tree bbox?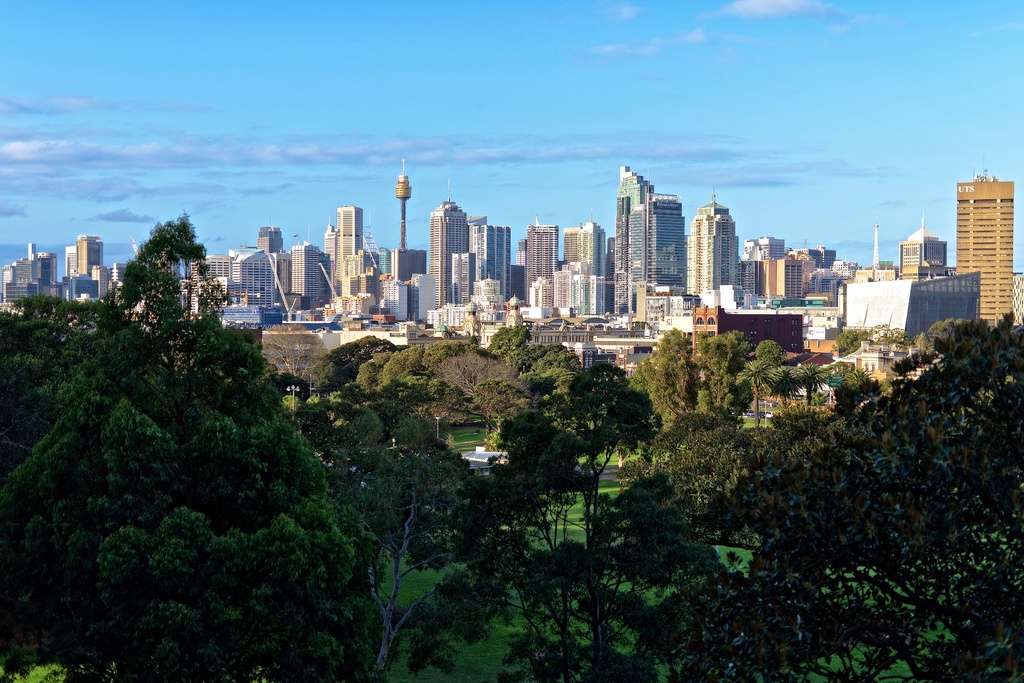
box=[674, 298, 1023, 682]
